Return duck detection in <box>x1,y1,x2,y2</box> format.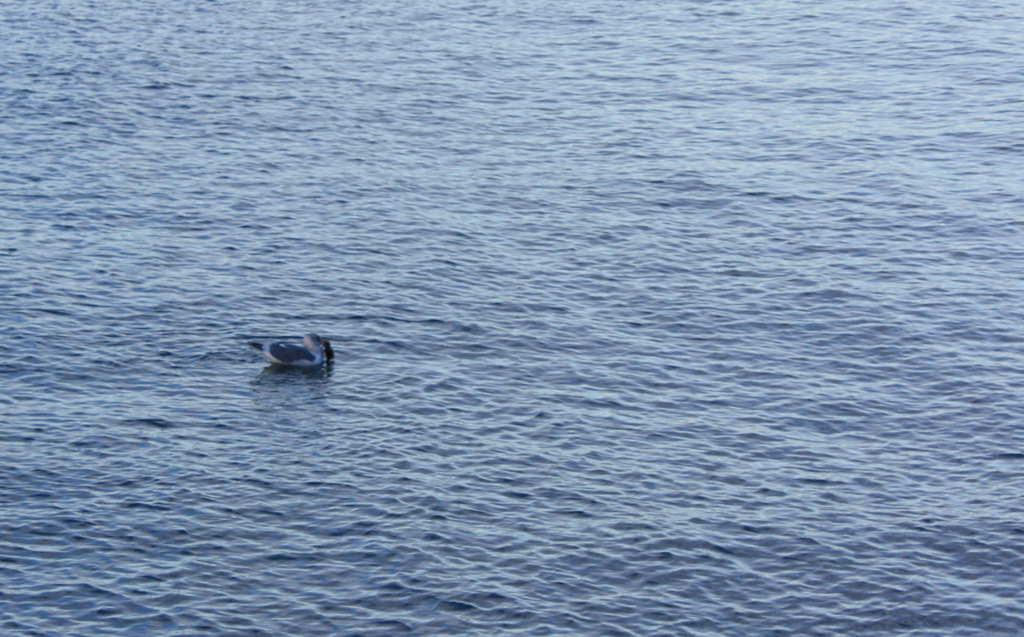
<box>249,331,335,369</box>.
